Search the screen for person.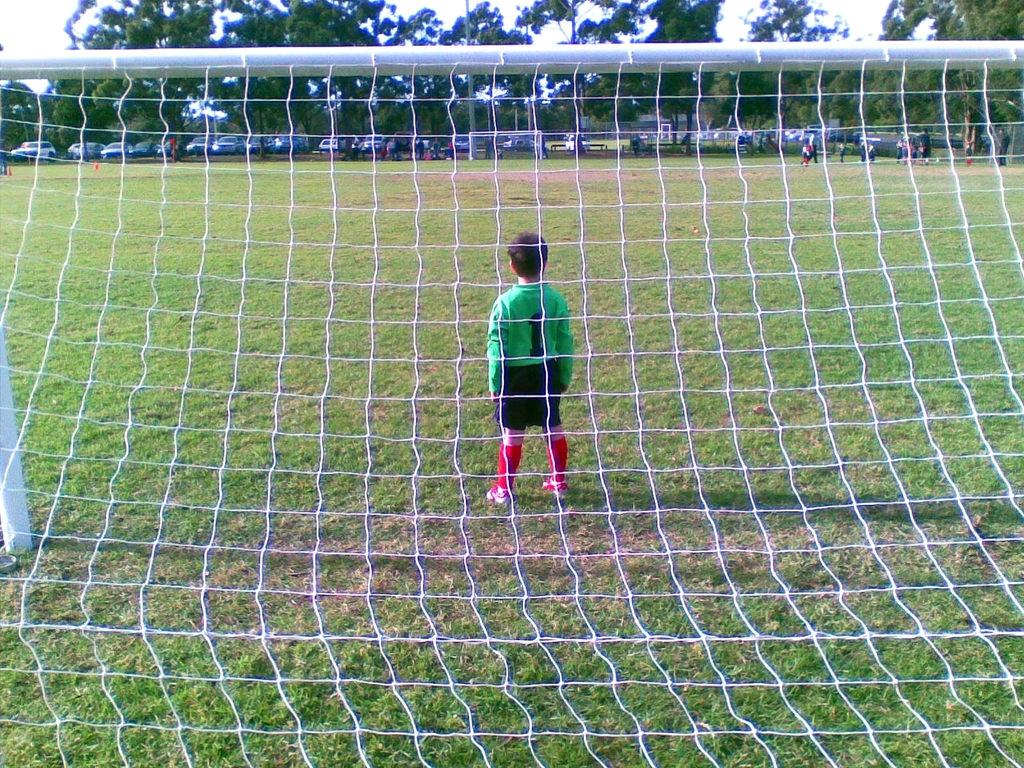
Found at (x1=433, y1=138, x2=442, y2=159).
